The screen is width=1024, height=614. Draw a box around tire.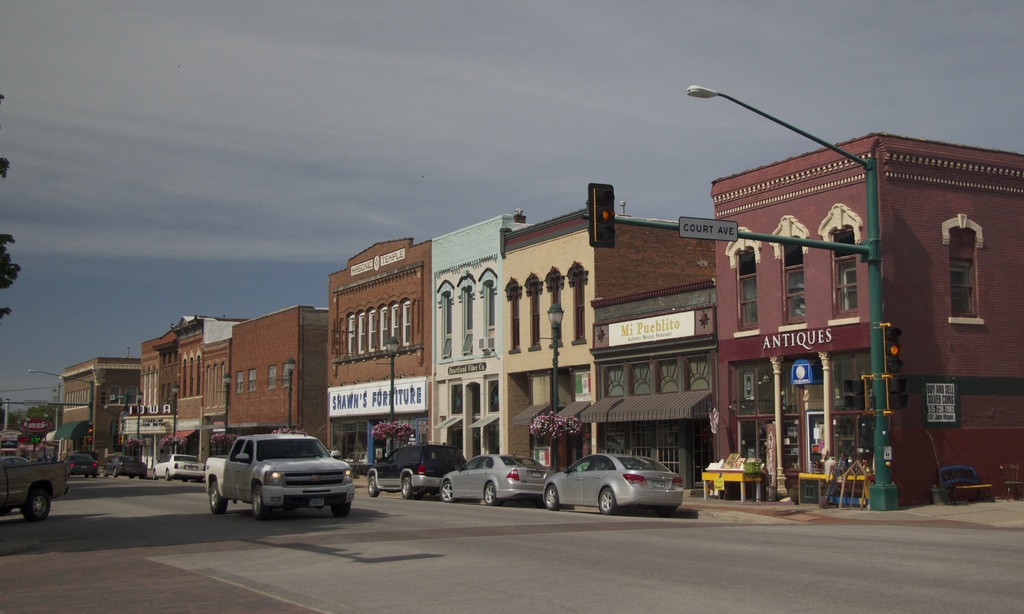
region(541, 483, 562, 512).
